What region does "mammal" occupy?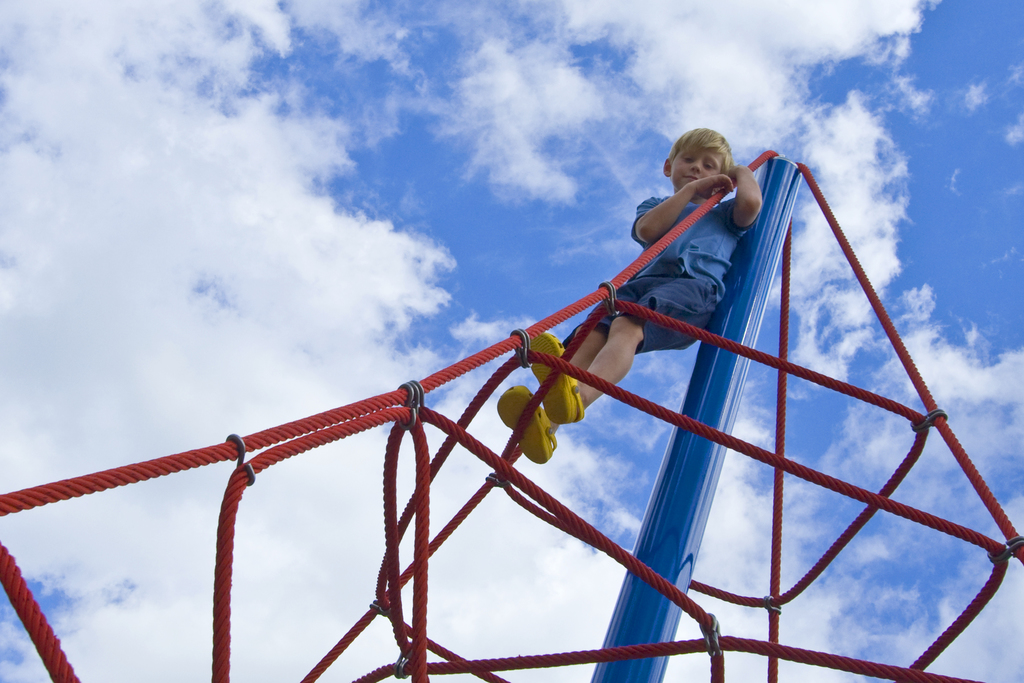
BBox(515, 102, 771, 473).
